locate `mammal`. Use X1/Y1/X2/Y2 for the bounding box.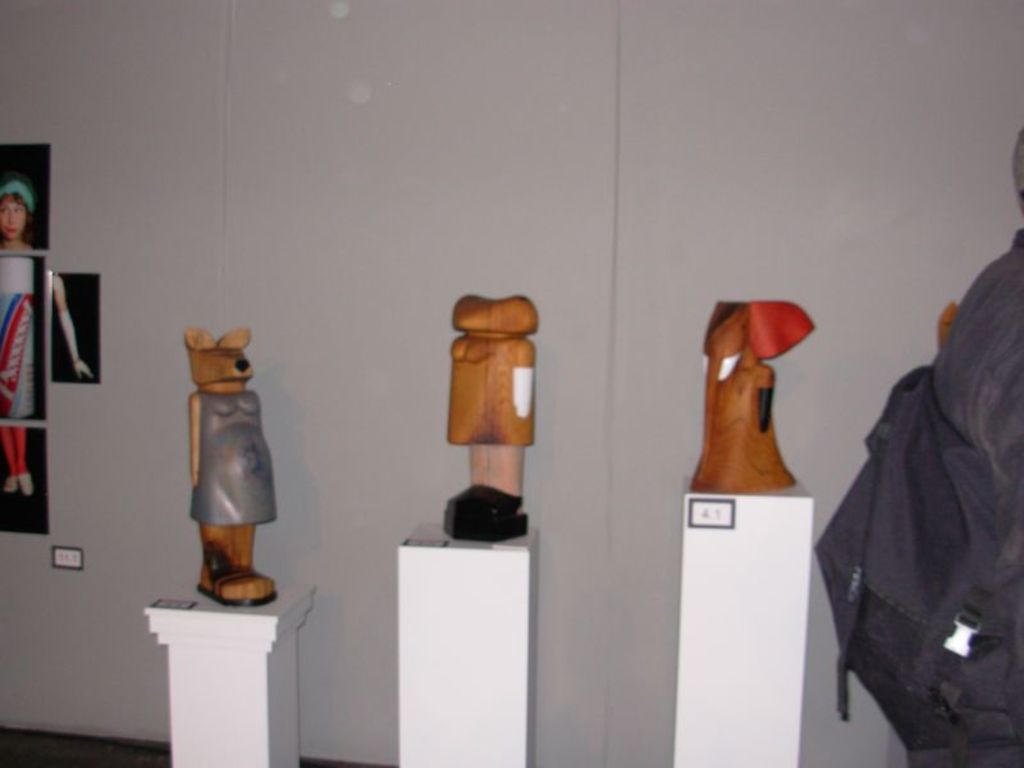
178/326/274/603.
